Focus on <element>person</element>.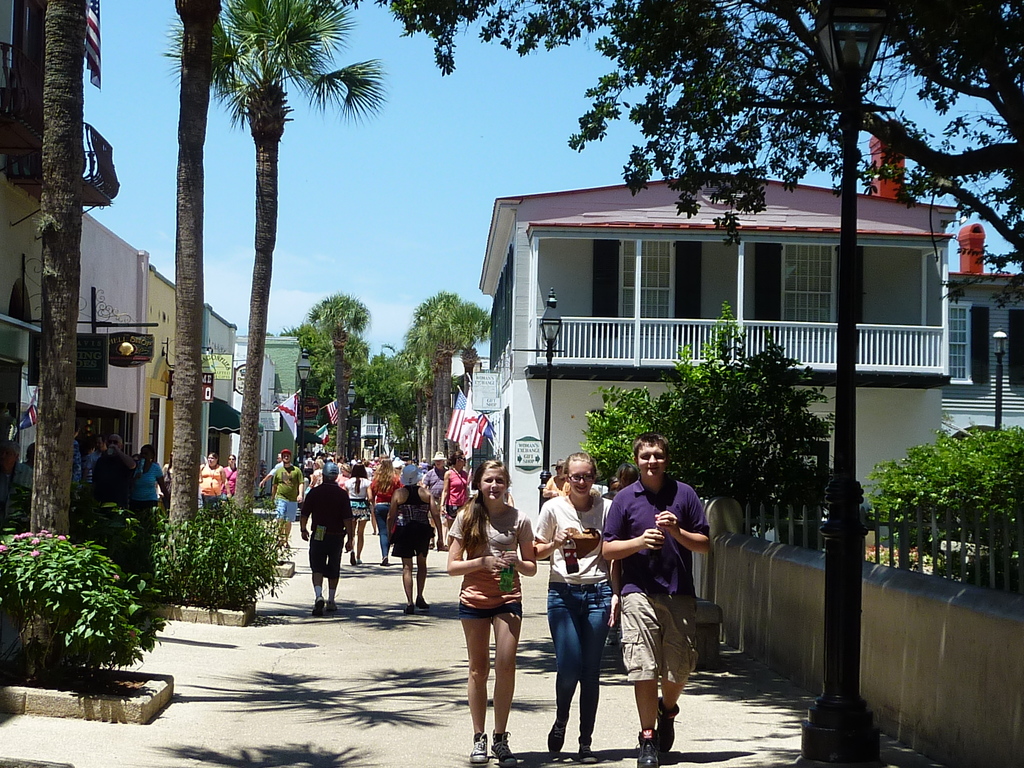
Focused at bbox(226, 454, 237, 505).
